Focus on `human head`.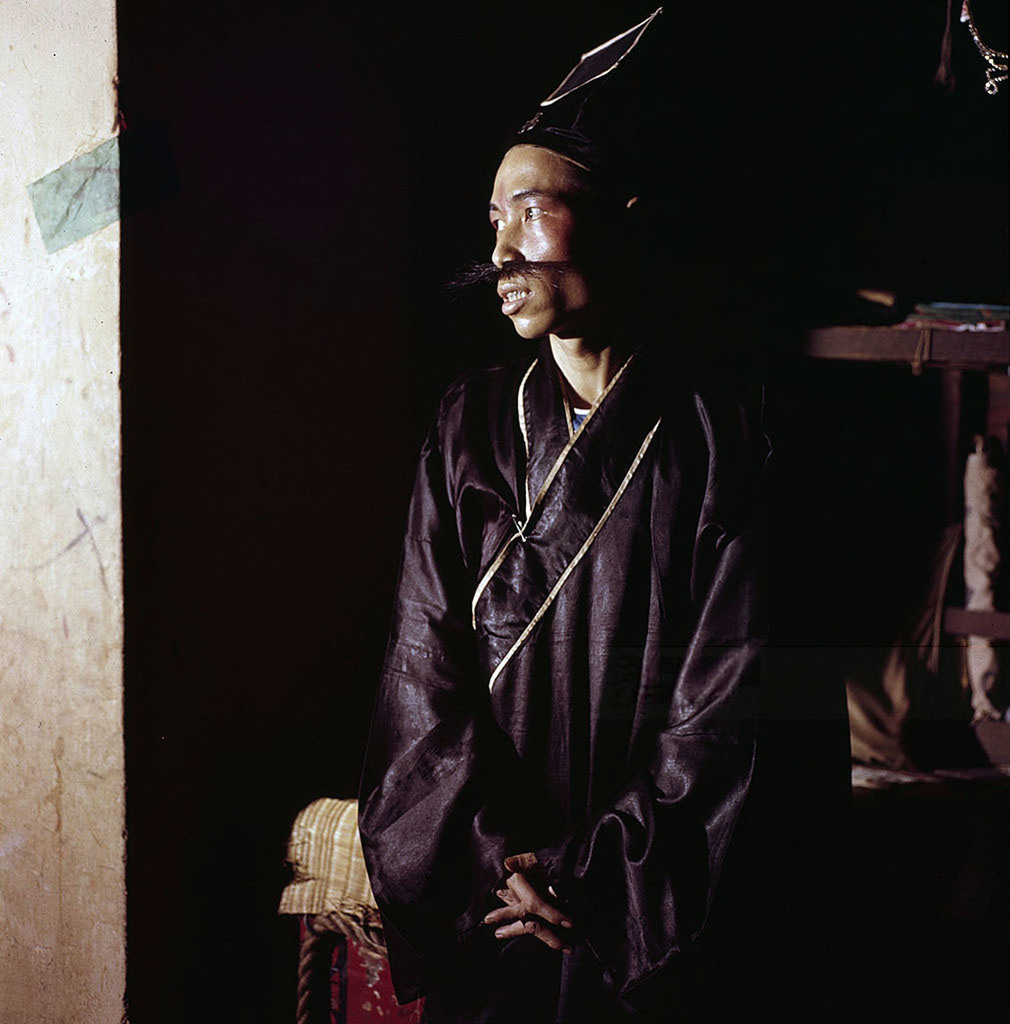
Focused at 487, 140, 655, 342.
